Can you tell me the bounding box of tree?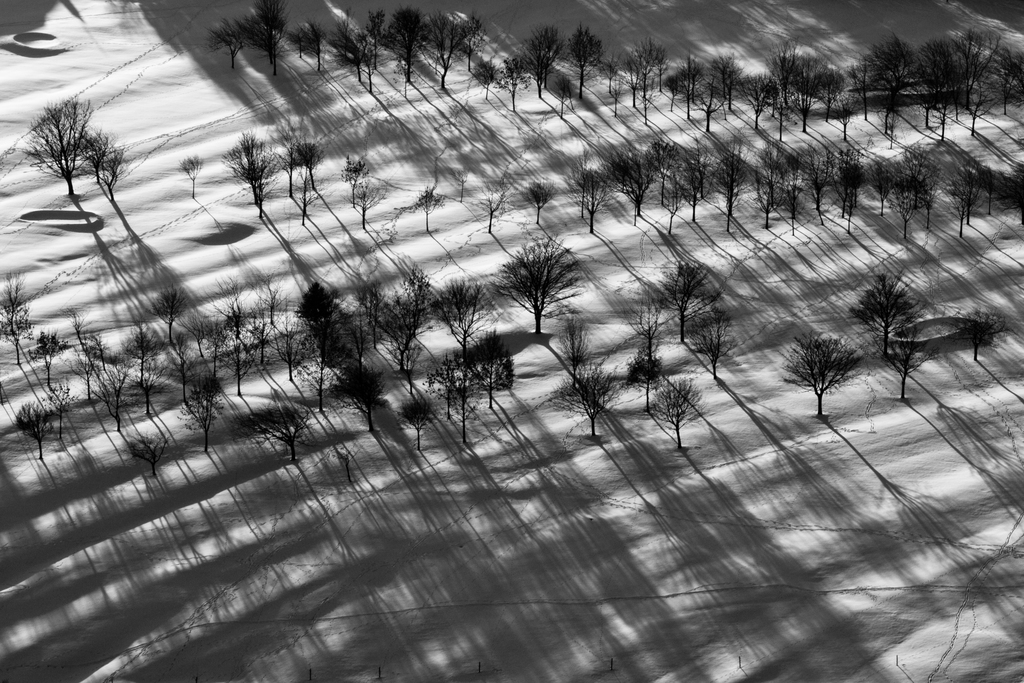
left=108, top=319, right=156, bottom=406.
